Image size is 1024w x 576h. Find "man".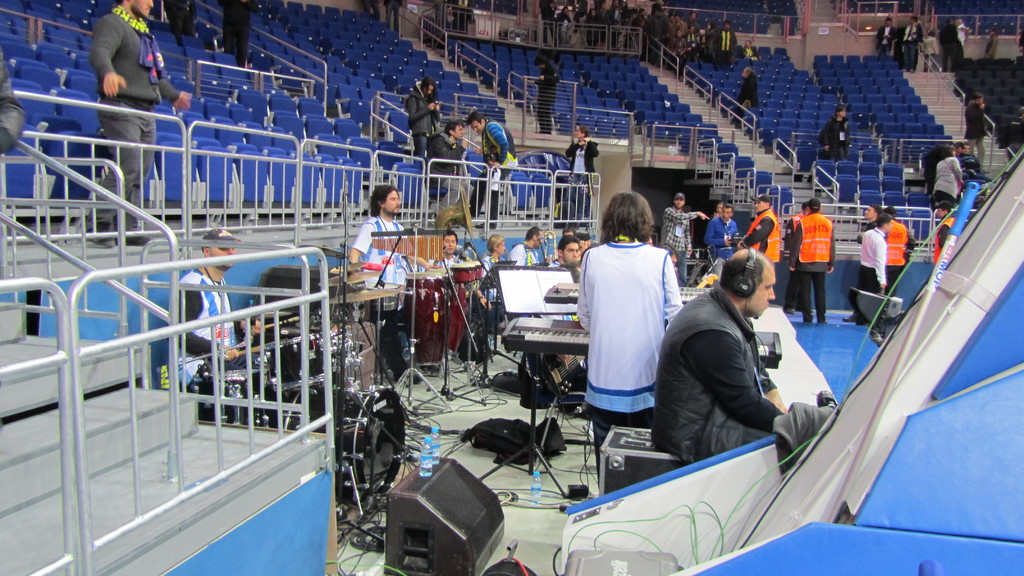
x1=714 y1=195 x2=723 y2=216.
